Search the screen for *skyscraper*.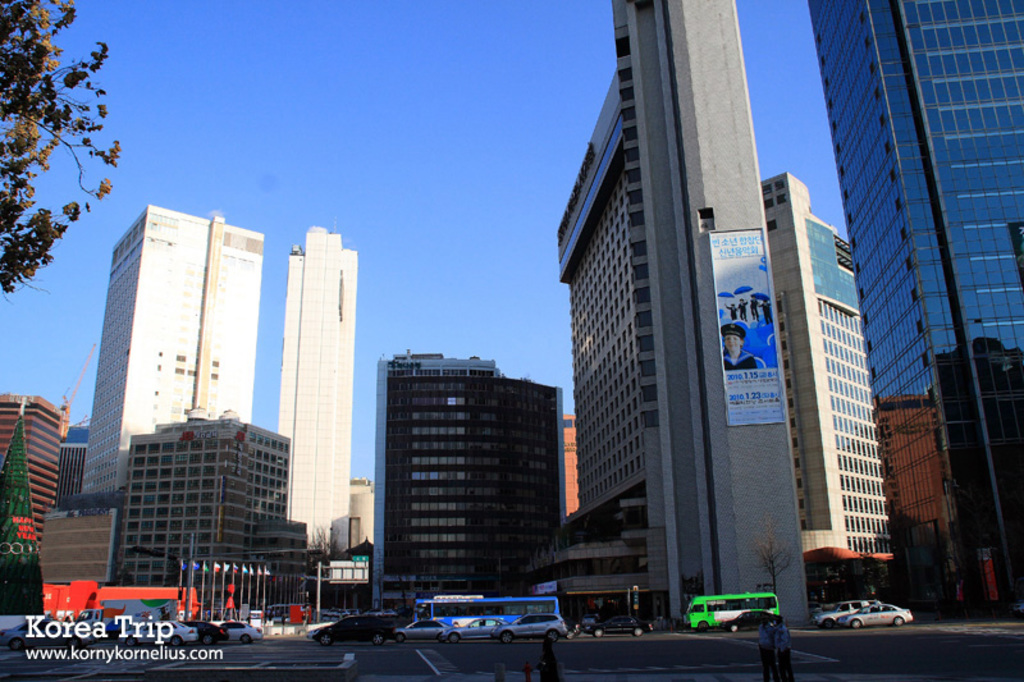
Found at [86,211,252,496].
